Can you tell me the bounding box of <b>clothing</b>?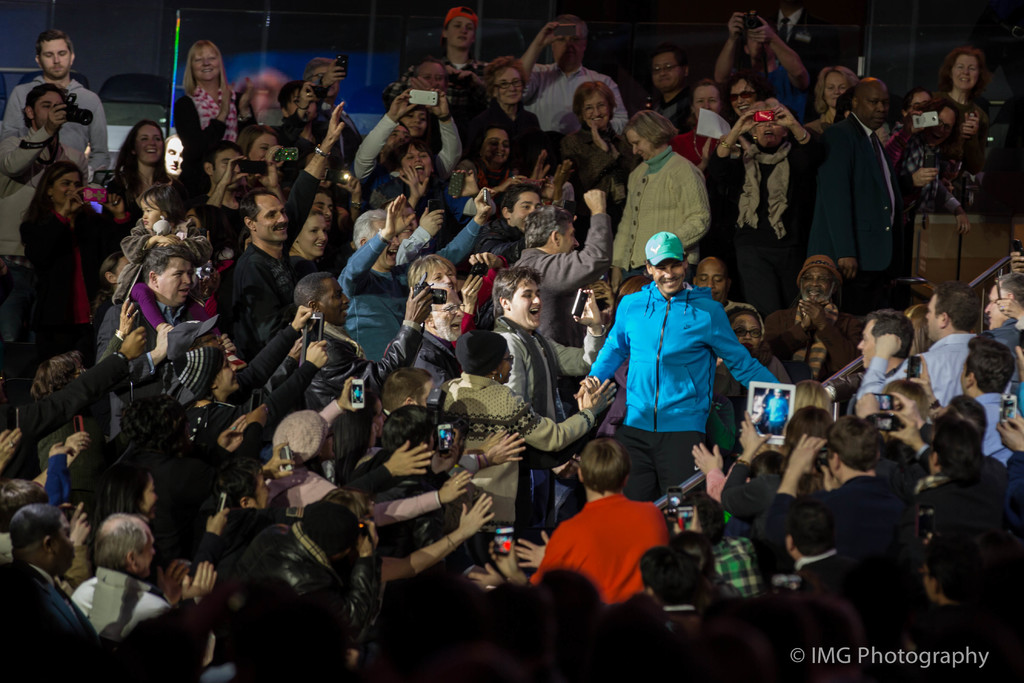
x1=99 y1=297 x2=230 y2=357.
